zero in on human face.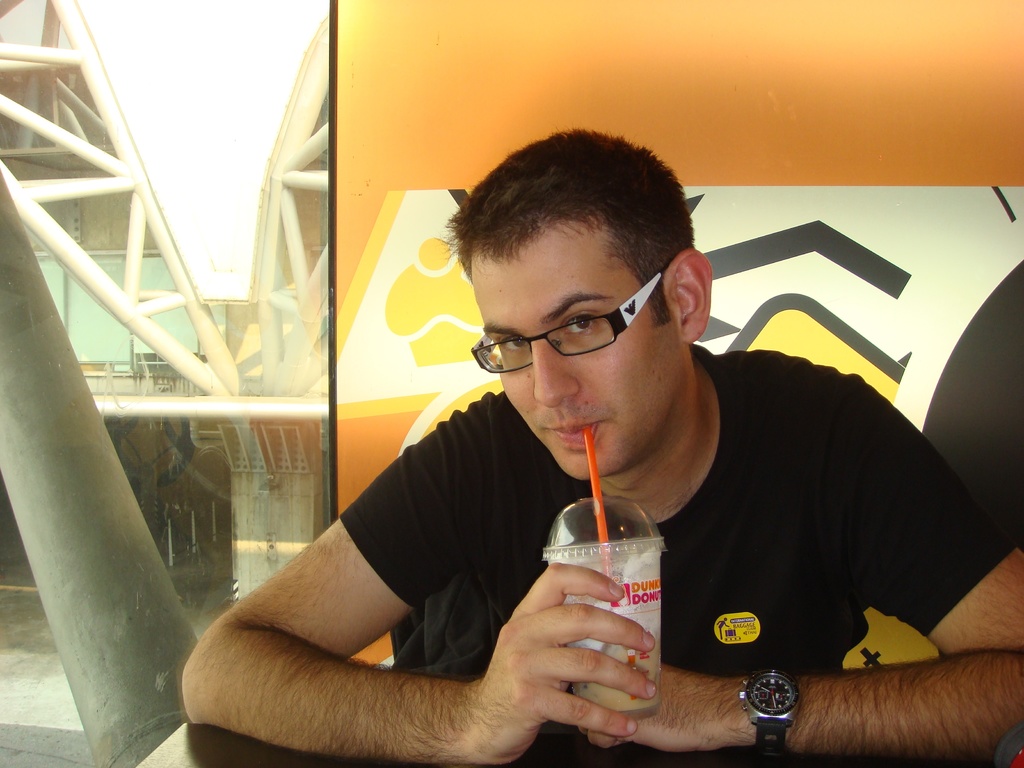
Zeroed in: bbox(472, 216, 683, 479).
